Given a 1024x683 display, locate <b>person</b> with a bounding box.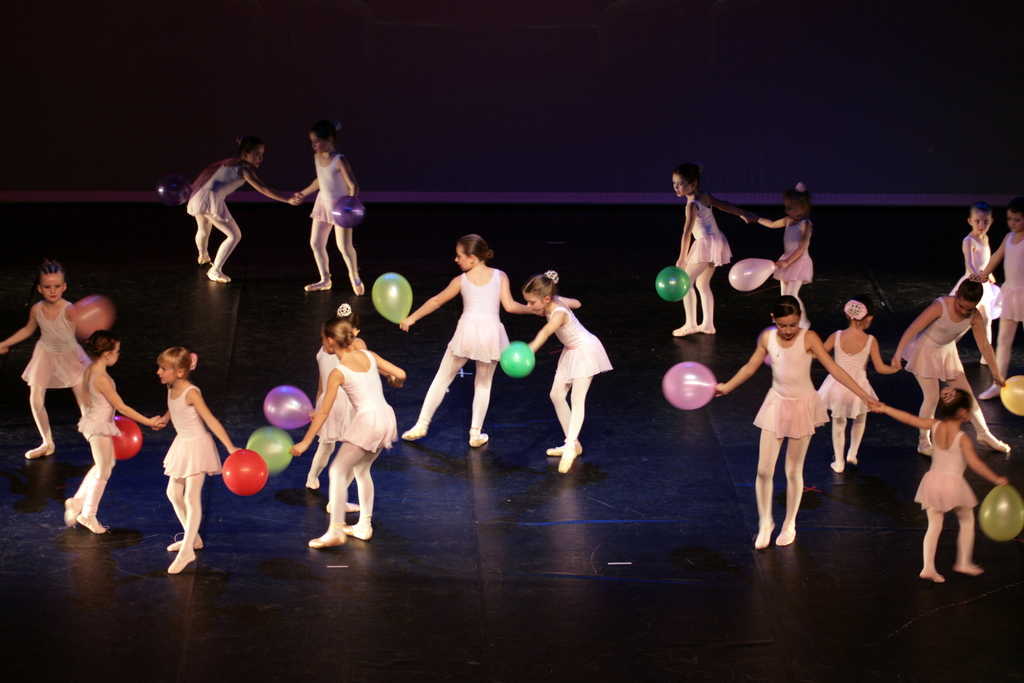
Located: (left=149, top=347, right=243, bottom=577).
